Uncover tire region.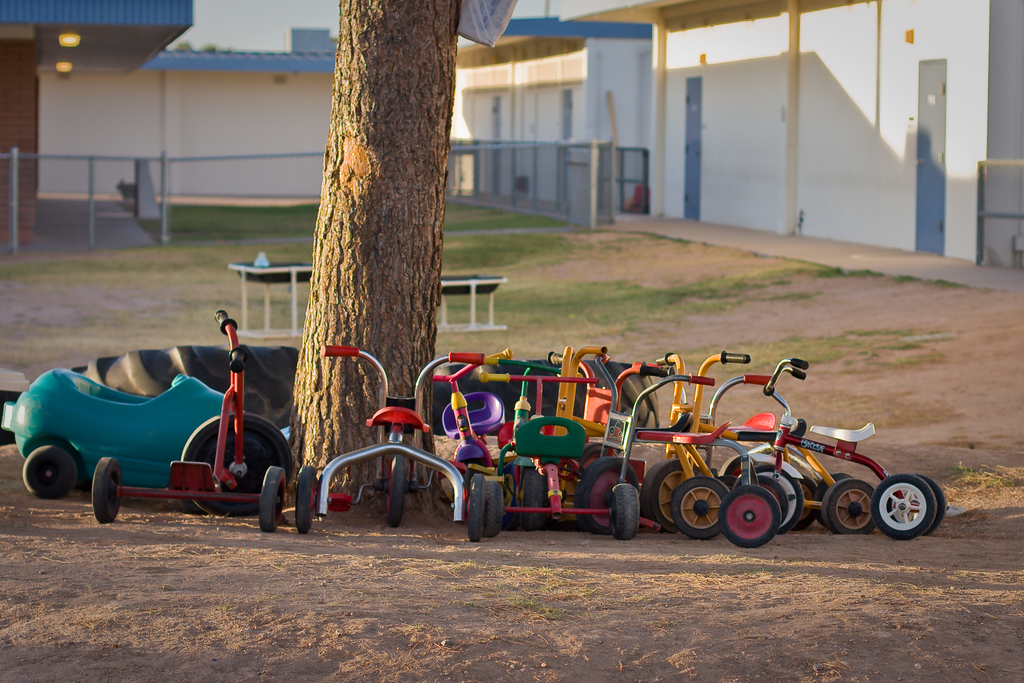
Uncovered: bbox(293, 464, 323, 532).
